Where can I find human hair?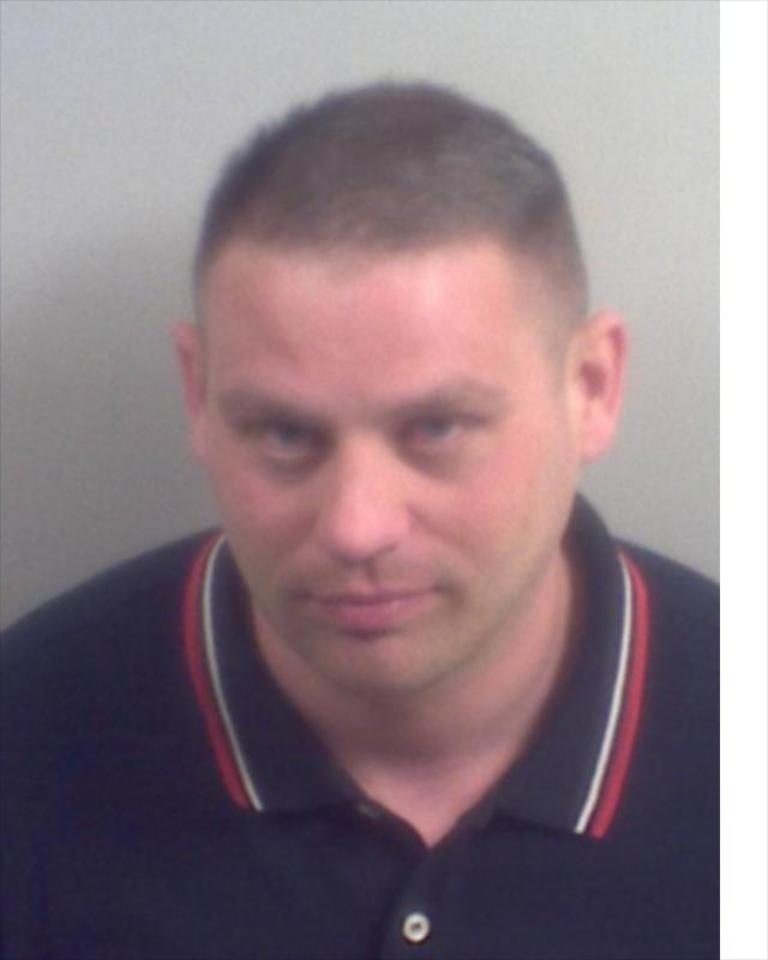
You can find it at Rect(203, 127, 572, 368).
